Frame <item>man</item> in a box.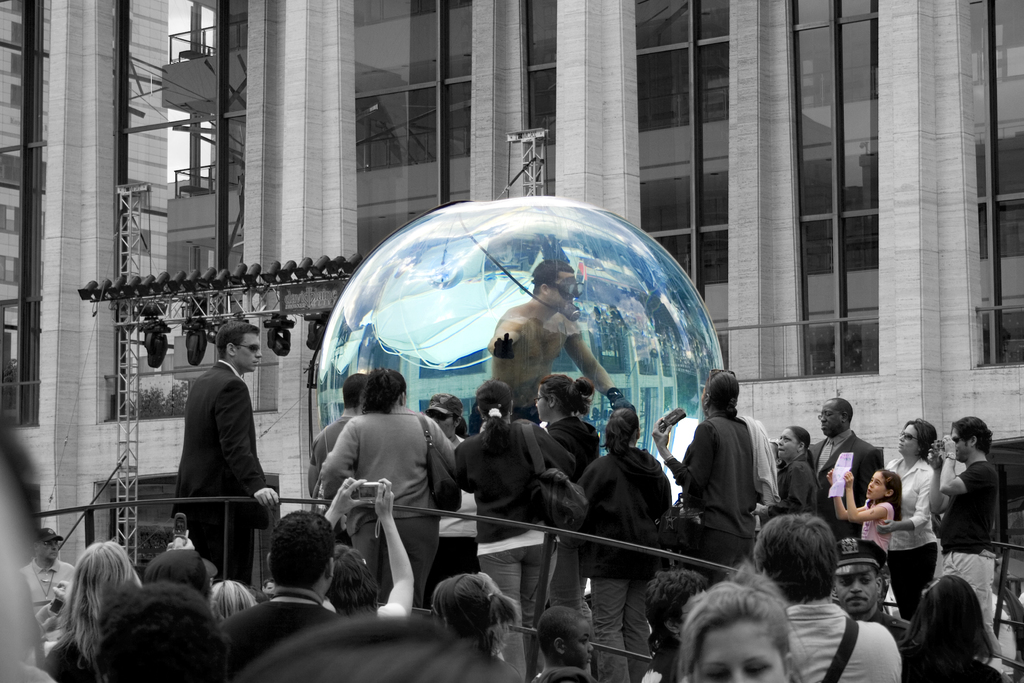
region(929, 415, 1000, 642).
